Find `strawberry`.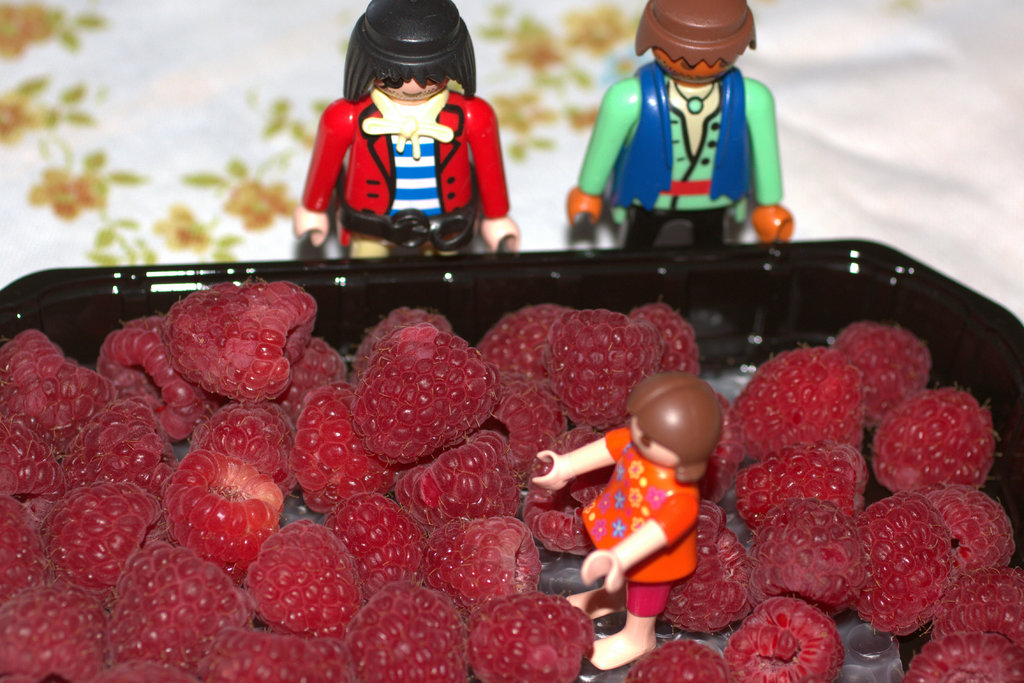
BBox(0, 405, 93, 511).
